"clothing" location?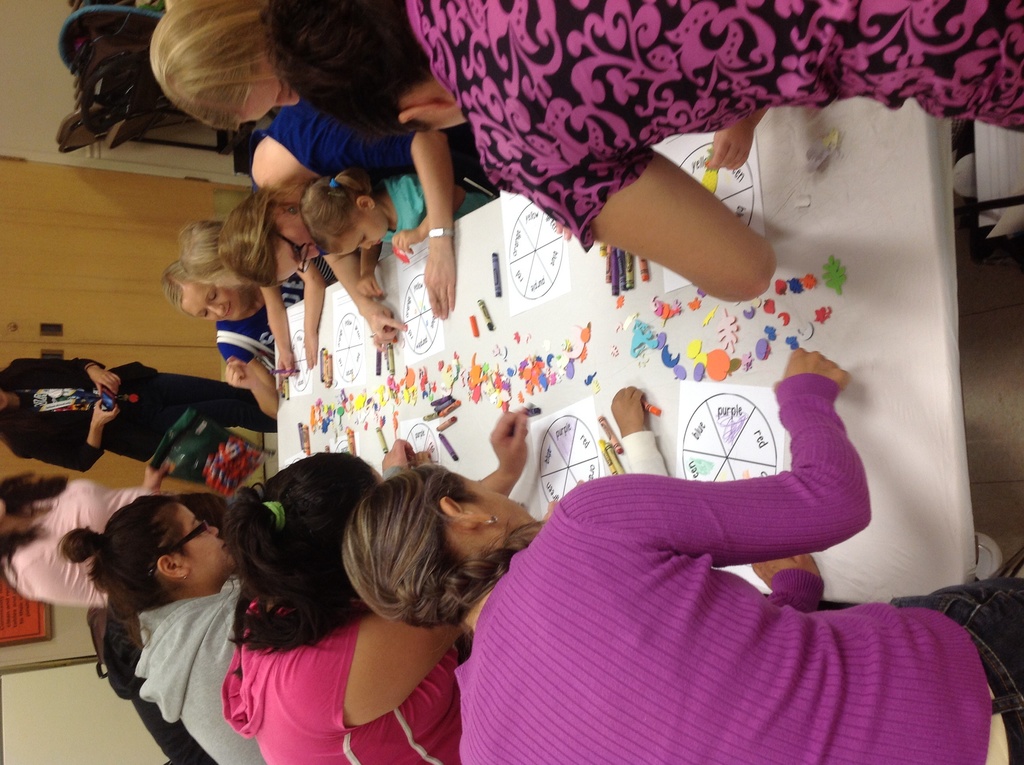
[left=0, top=360, right=284, bottom=490]
